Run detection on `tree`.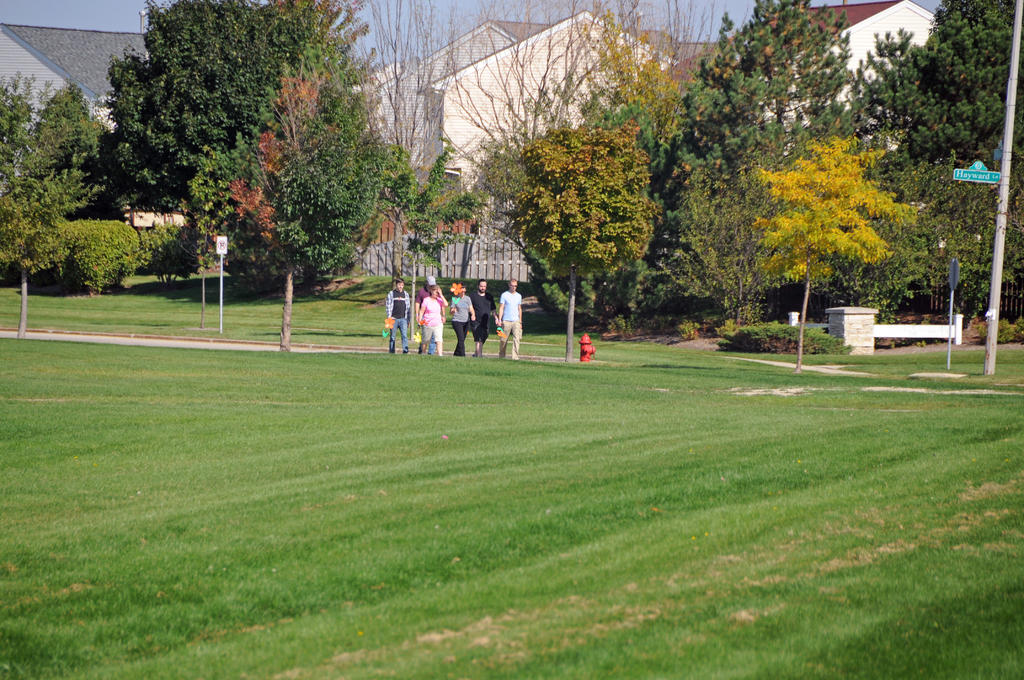
Result: detection(354, 0, 470, 299).
